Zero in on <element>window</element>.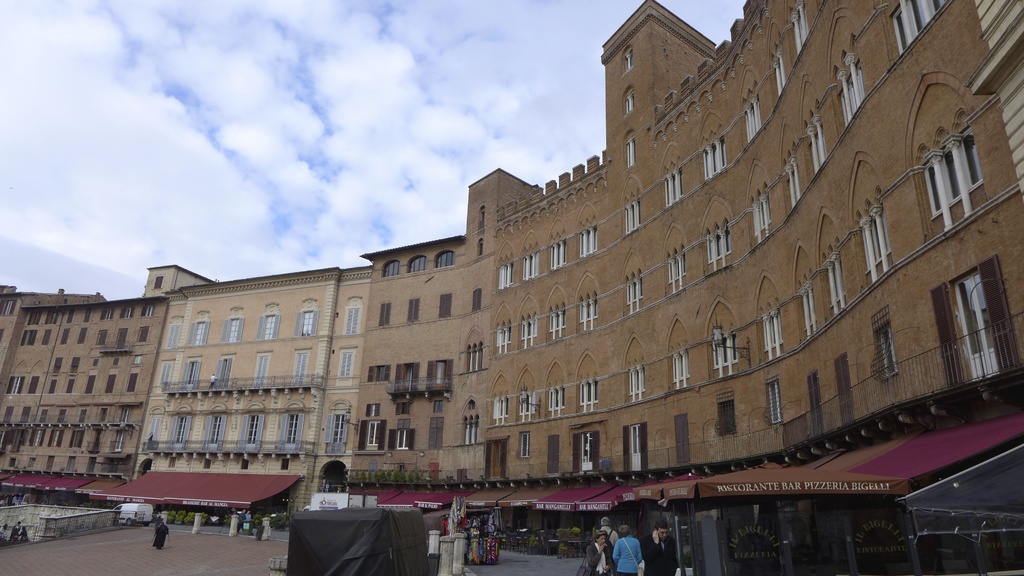
Zeroed in: box=[668, 218, 691, 287].
